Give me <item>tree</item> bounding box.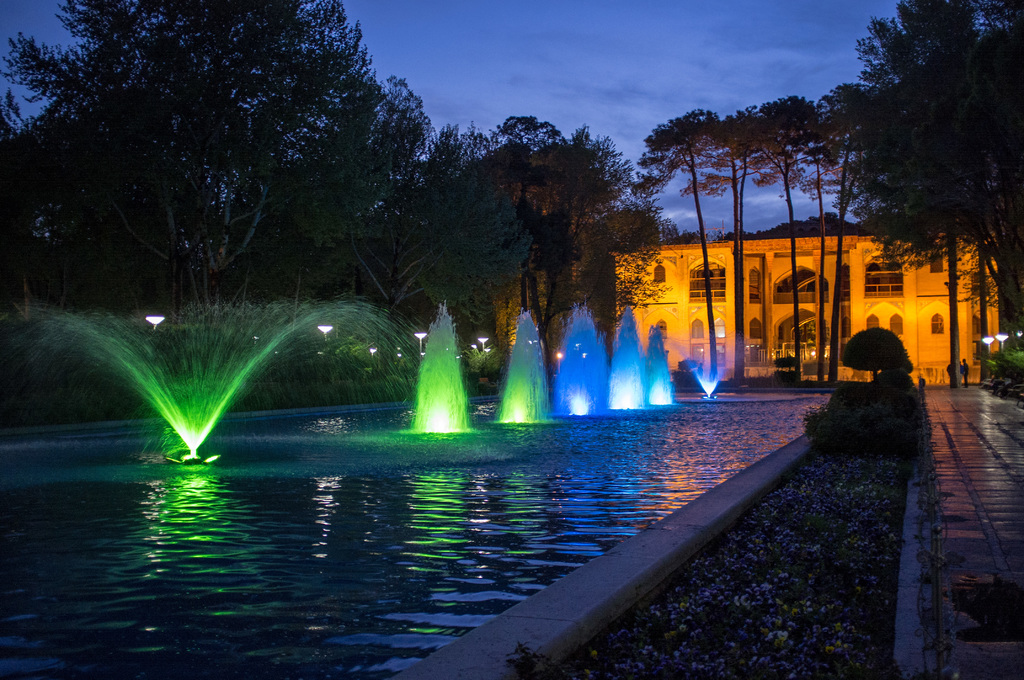
box(482, 122, 620, 346).
